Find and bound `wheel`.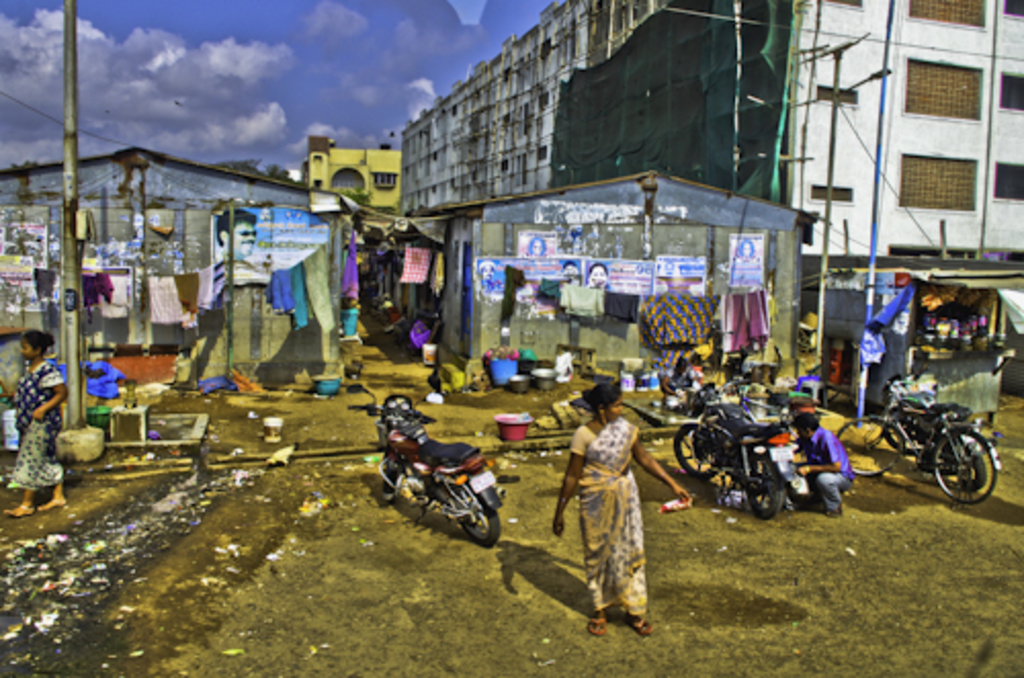
Bound: box=[379, 457, 397, 502].
